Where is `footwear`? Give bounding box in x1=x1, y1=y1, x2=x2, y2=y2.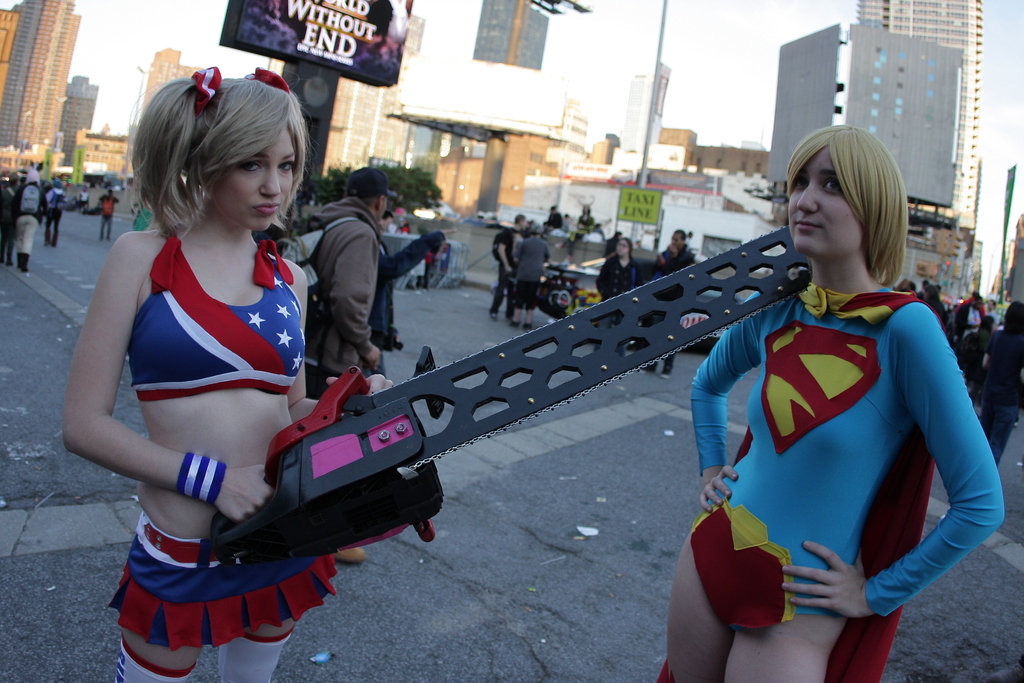
x1=24, y1=252, x2=33, y2=276.
